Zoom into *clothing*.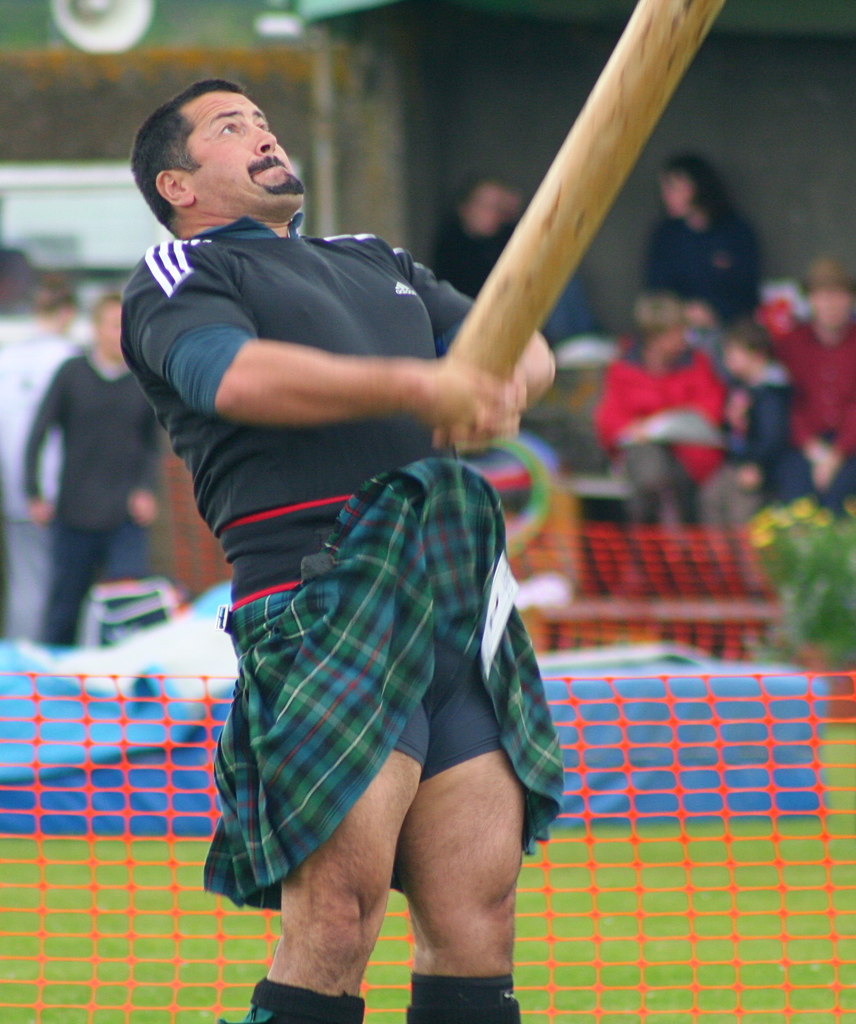
Zoom target: <box>766,297,850,507</box>.
